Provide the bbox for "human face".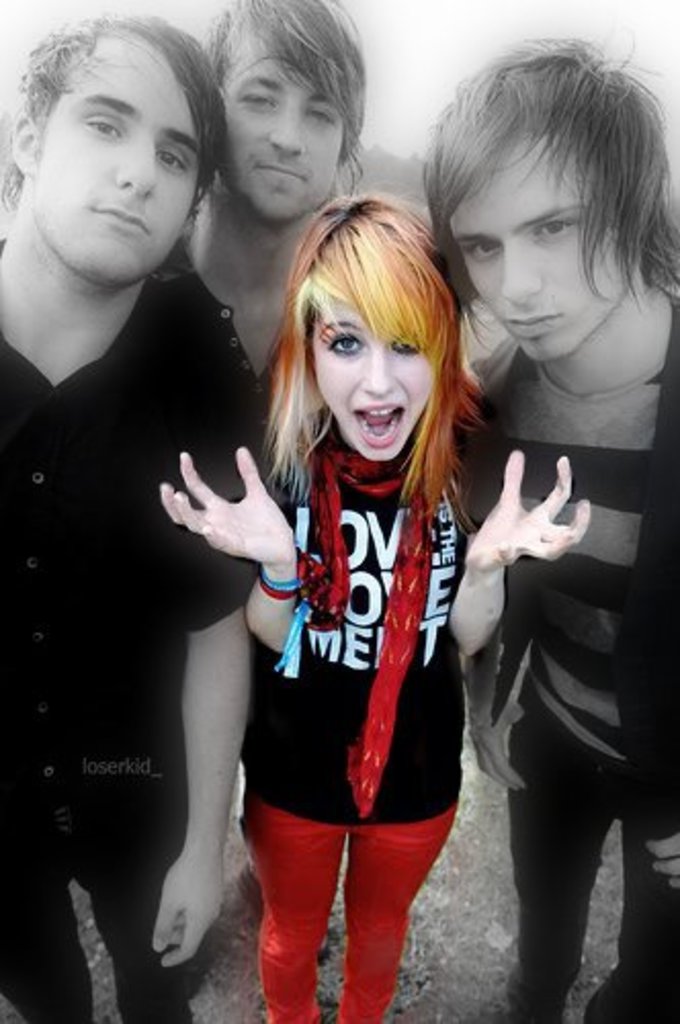
<bbox>317, 272, 434, 457</bbox>.
